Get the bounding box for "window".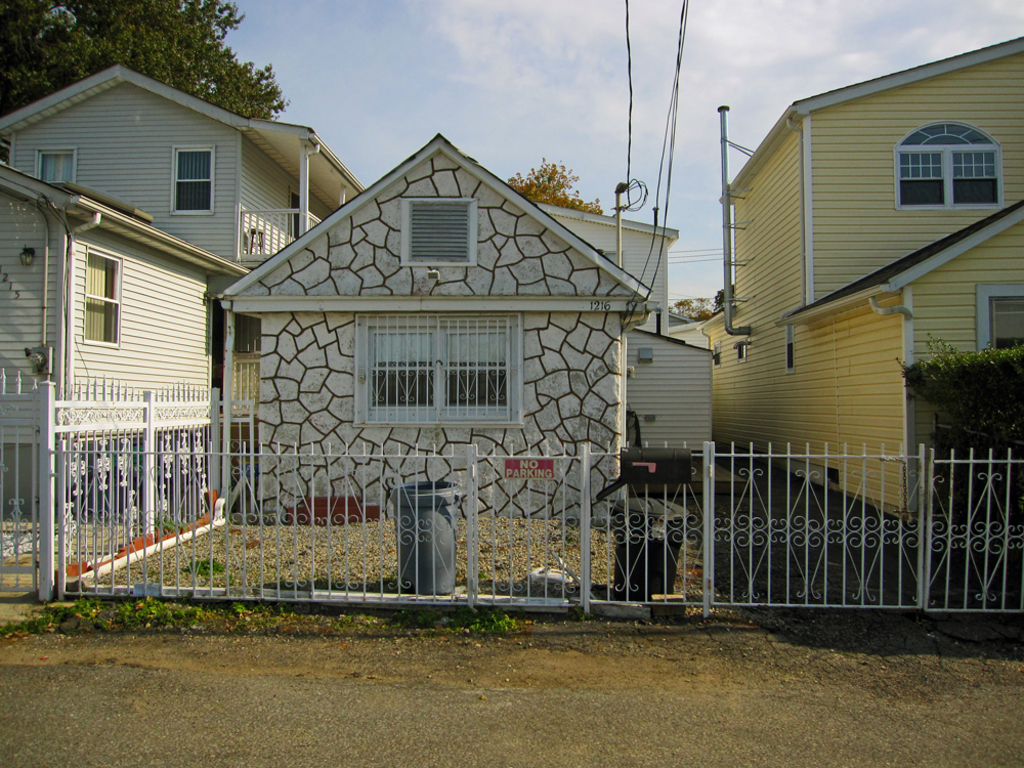
pyautogui.locateOnScreen(456, 337, 505, 410).
